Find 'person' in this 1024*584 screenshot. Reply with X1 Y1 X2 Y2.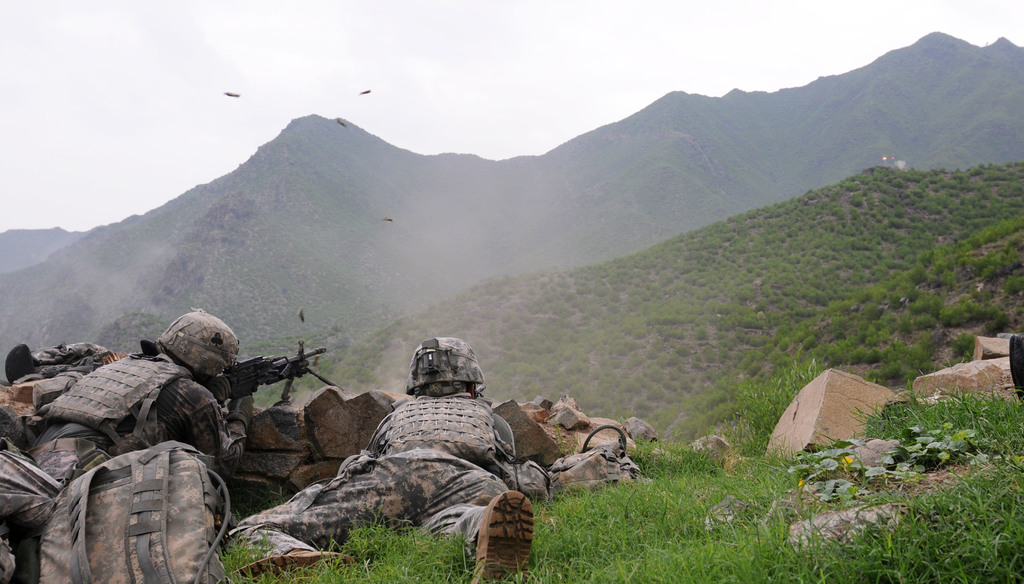
248 353 552 570.
